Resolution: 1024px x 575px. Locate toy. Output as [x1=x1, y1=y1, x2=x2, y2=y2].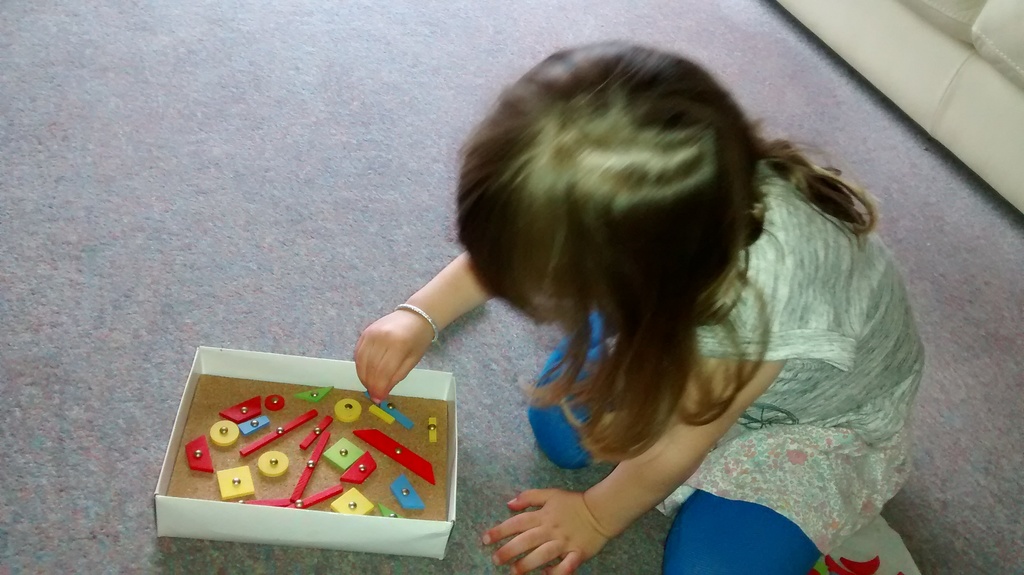
[x1=298, y1=473, x2=343, y2=506].
